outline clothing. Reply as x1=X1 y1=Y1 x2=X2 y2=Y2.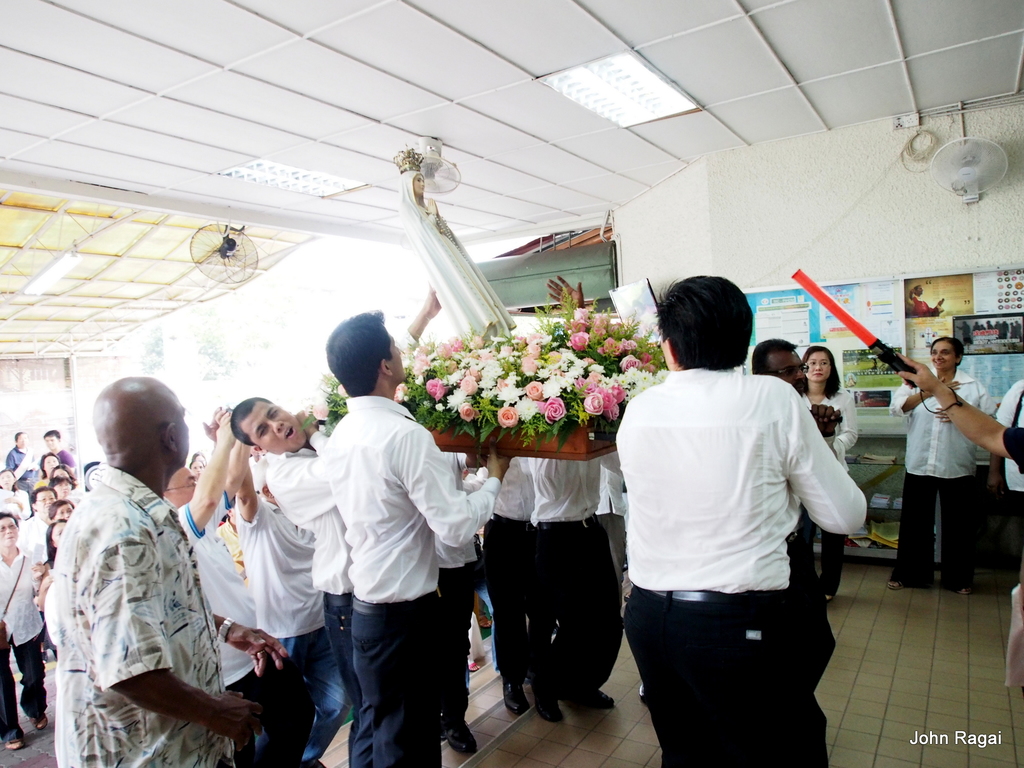
x1=0 y1=359 x2=868 y2=764.
